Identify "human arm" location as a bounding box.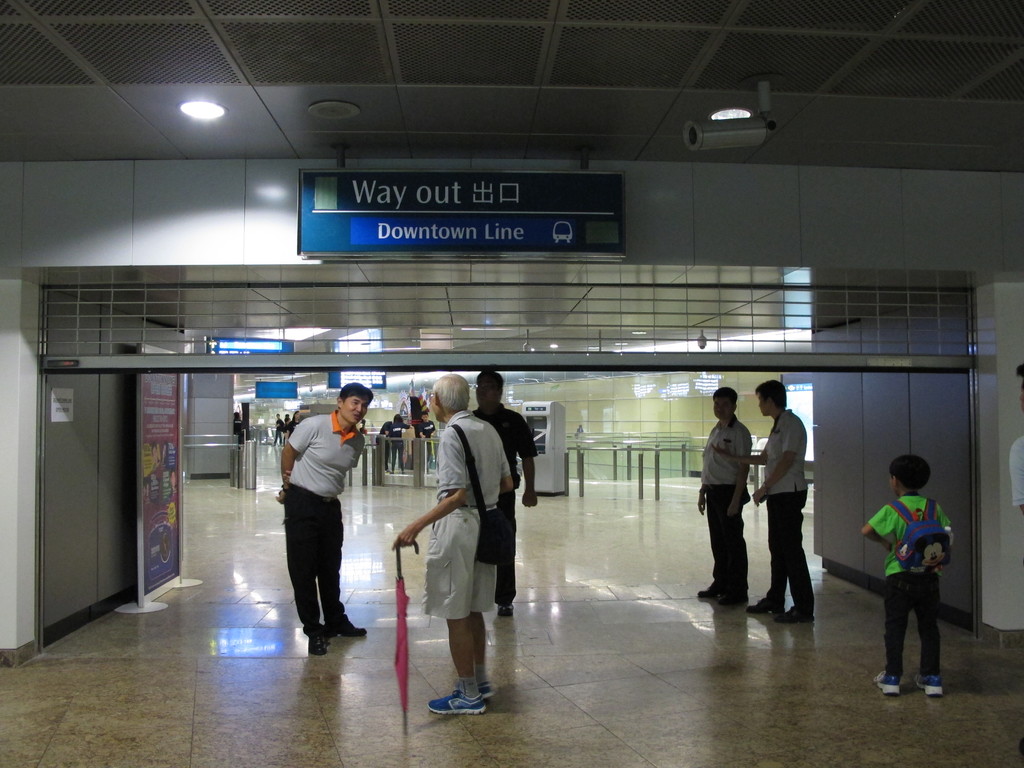
box=[511, 410, 541, 505].
